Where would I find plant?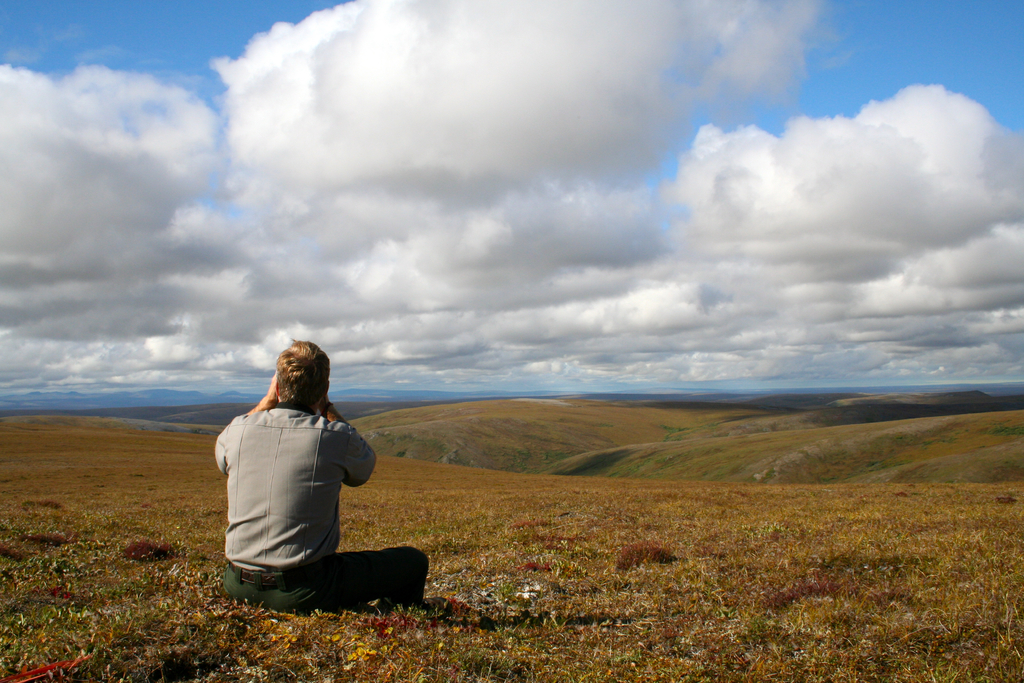
At locate(443, 647, 544, 682).
